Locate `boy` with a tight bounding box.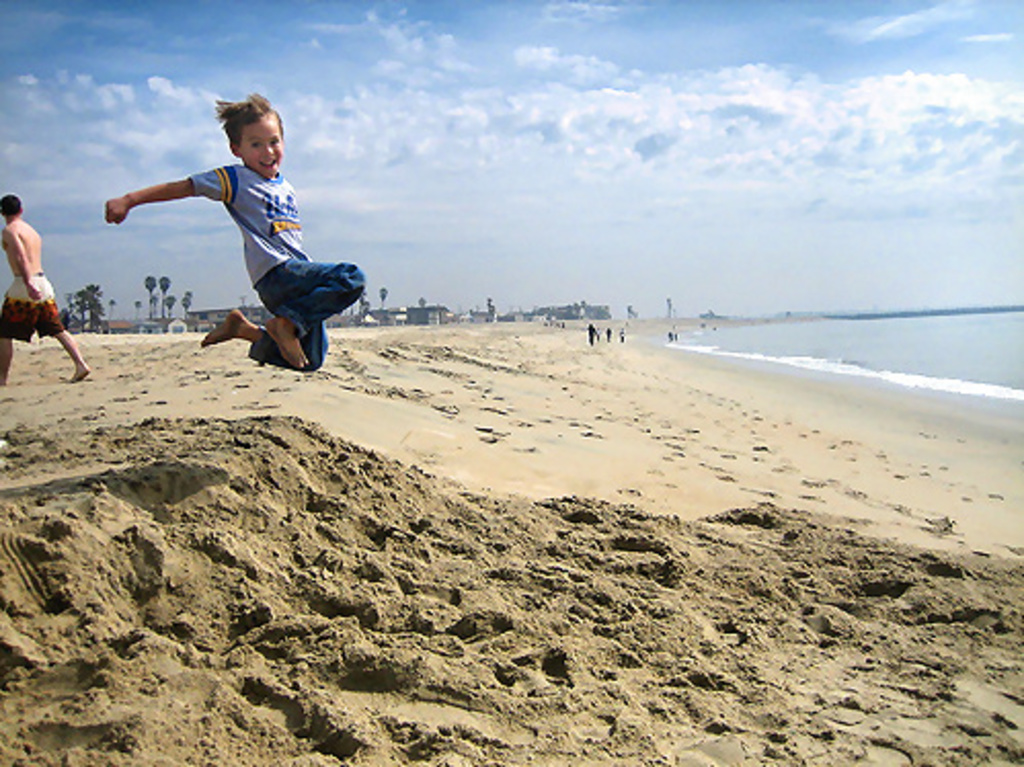
<region>64, 129, 365, 377</region>.
